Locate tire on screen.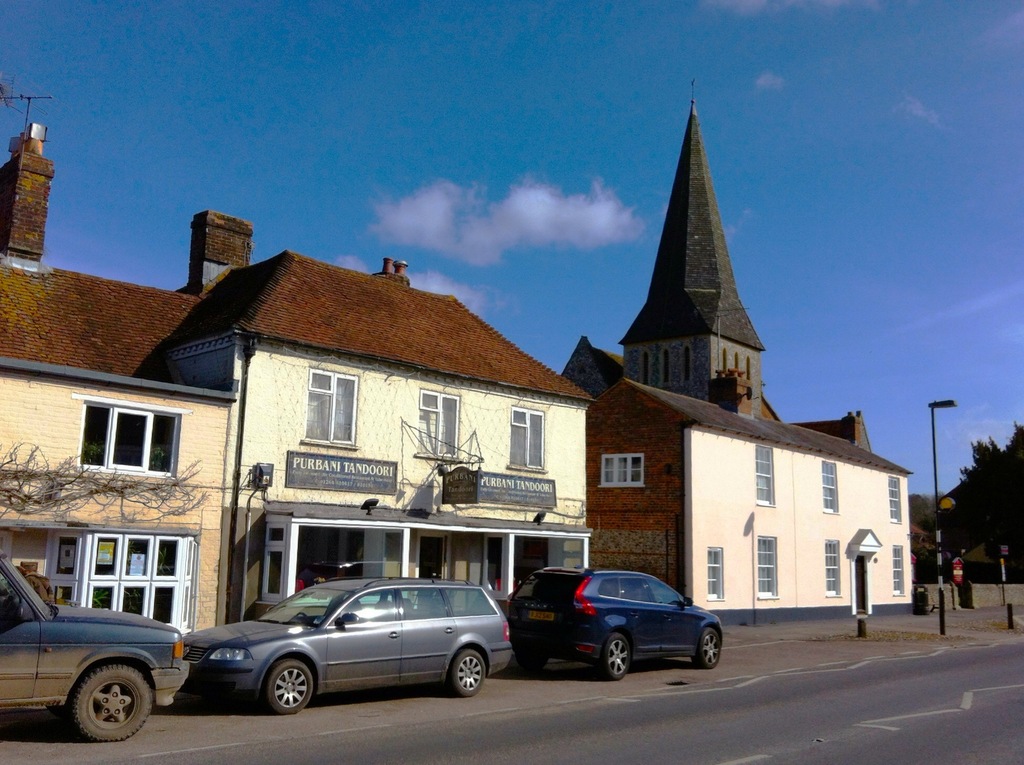
On screen at locate(264, 657, 312, 716).
